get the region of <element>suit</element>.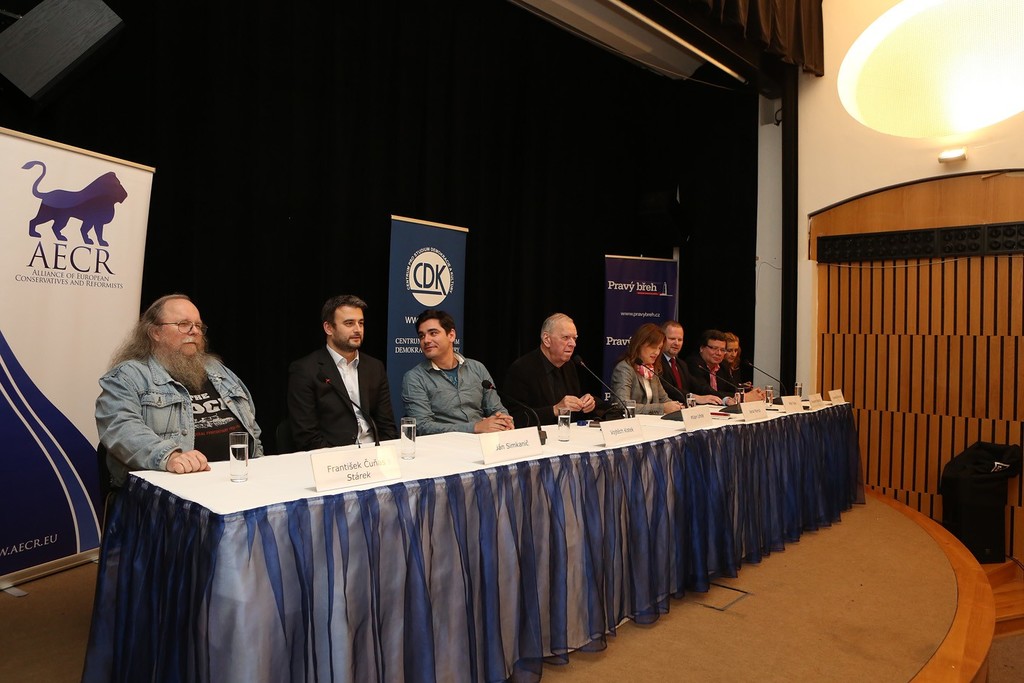
x1=655 y1=351 x2=707 y2=410.
